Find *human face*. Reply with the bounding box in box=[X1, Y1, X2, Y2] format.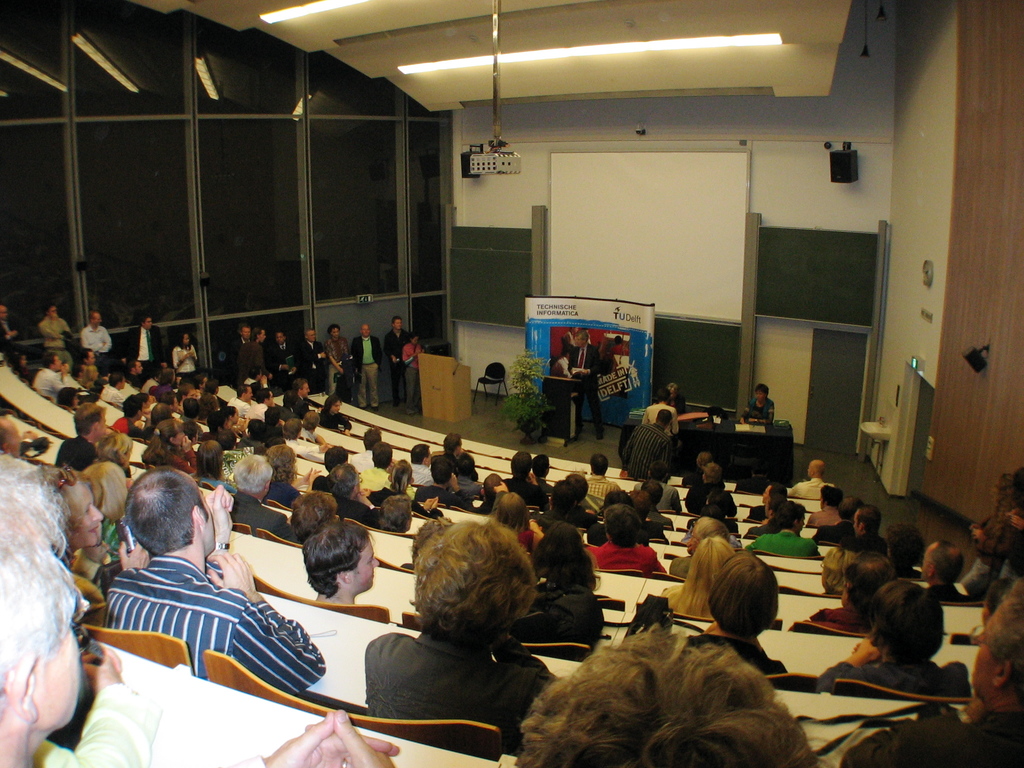
box=[148, 321, 152, 327].
